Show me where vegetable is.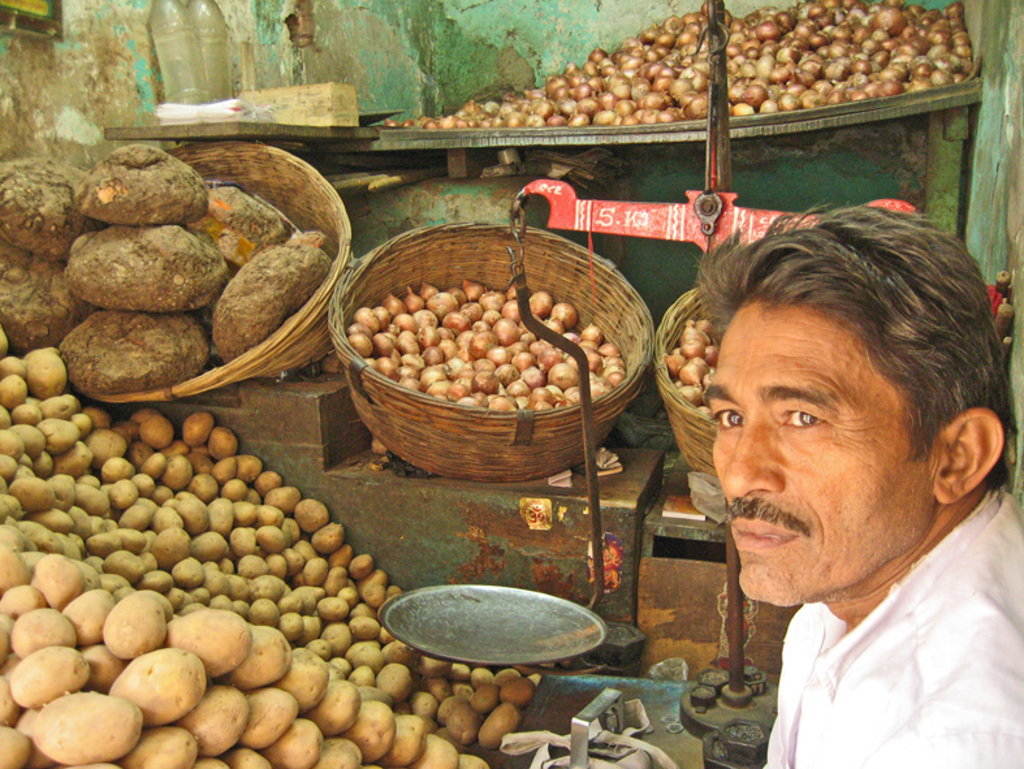
vegetable is at x1=324, y1=569, x2=353, y2=597.
